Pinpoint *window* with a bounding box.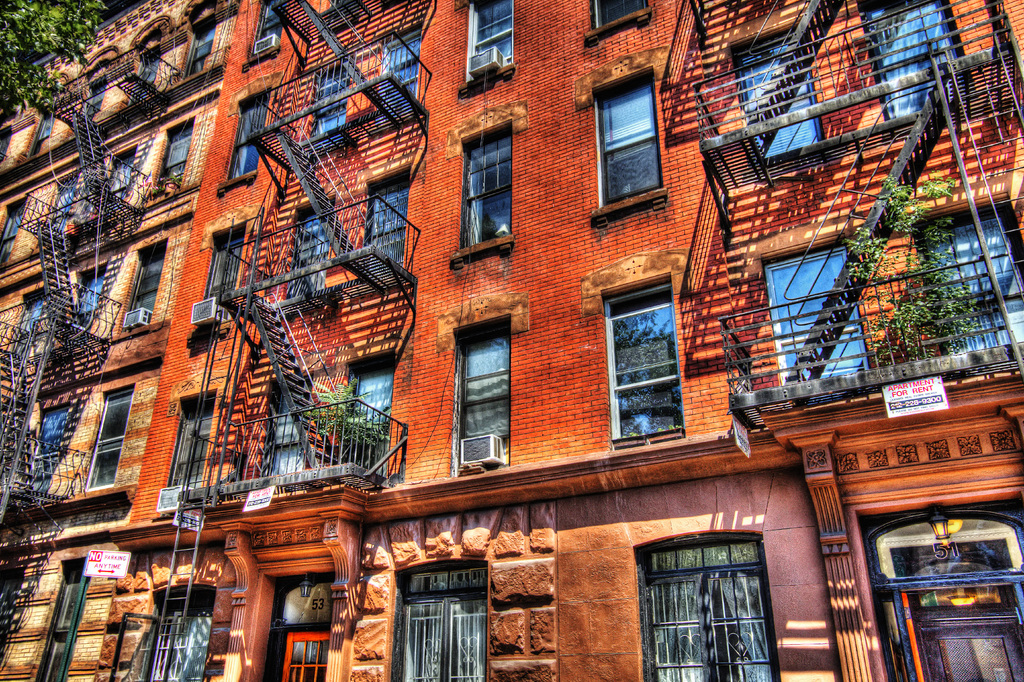
box=[635, 535, 760, 679].
